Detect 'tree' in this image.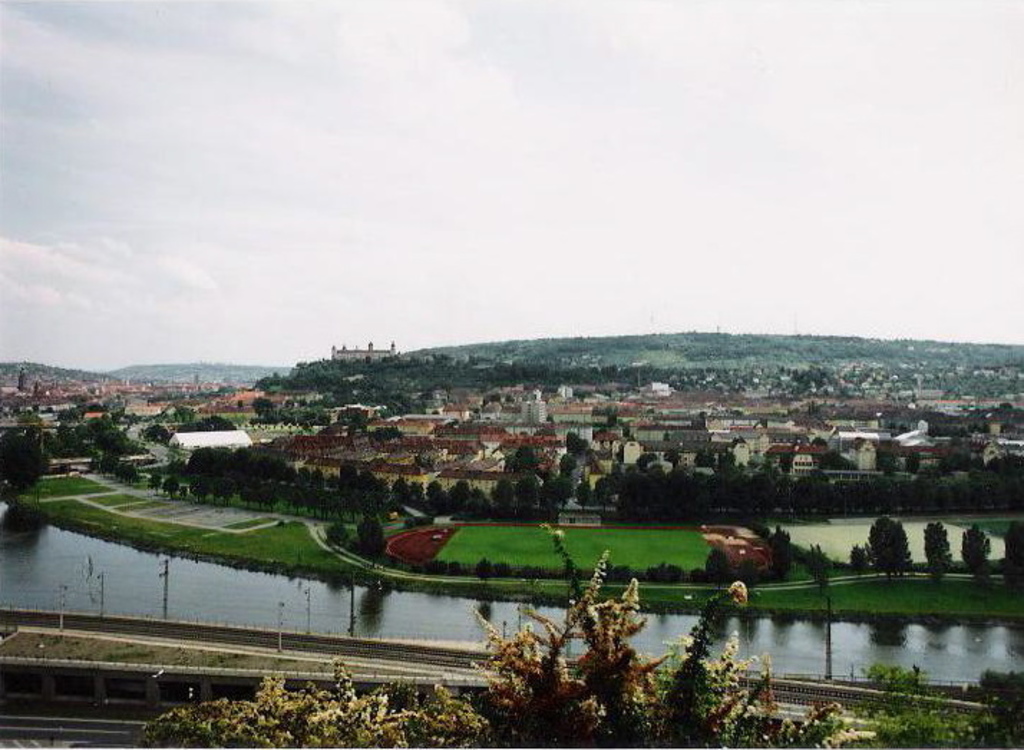
Detection: select_region(875, 515, 921, 588).
